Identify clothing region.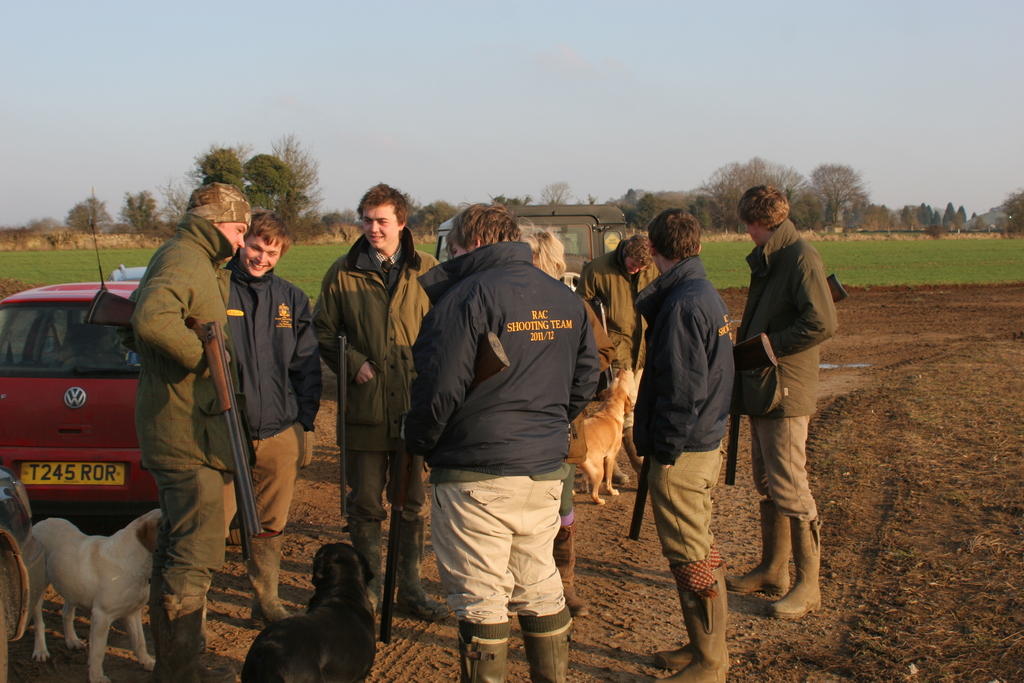
Region: [left=577, top=238, right=653, bottom=425].
